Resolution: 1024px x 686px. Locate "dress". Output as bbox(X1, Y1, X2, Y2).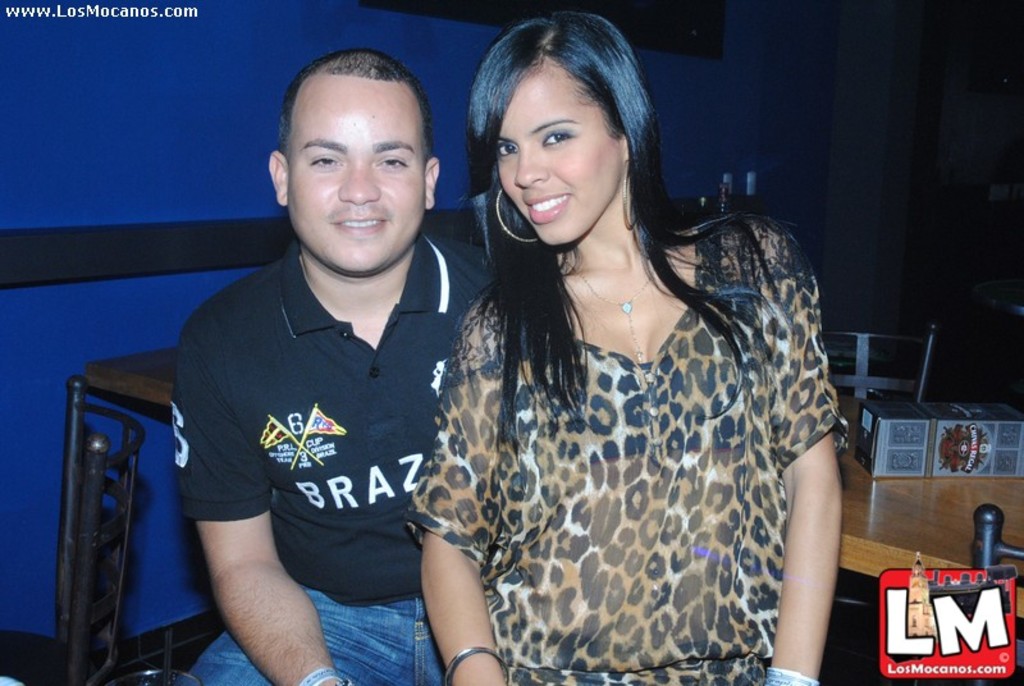
bbox(404, 212, 847, 685).
